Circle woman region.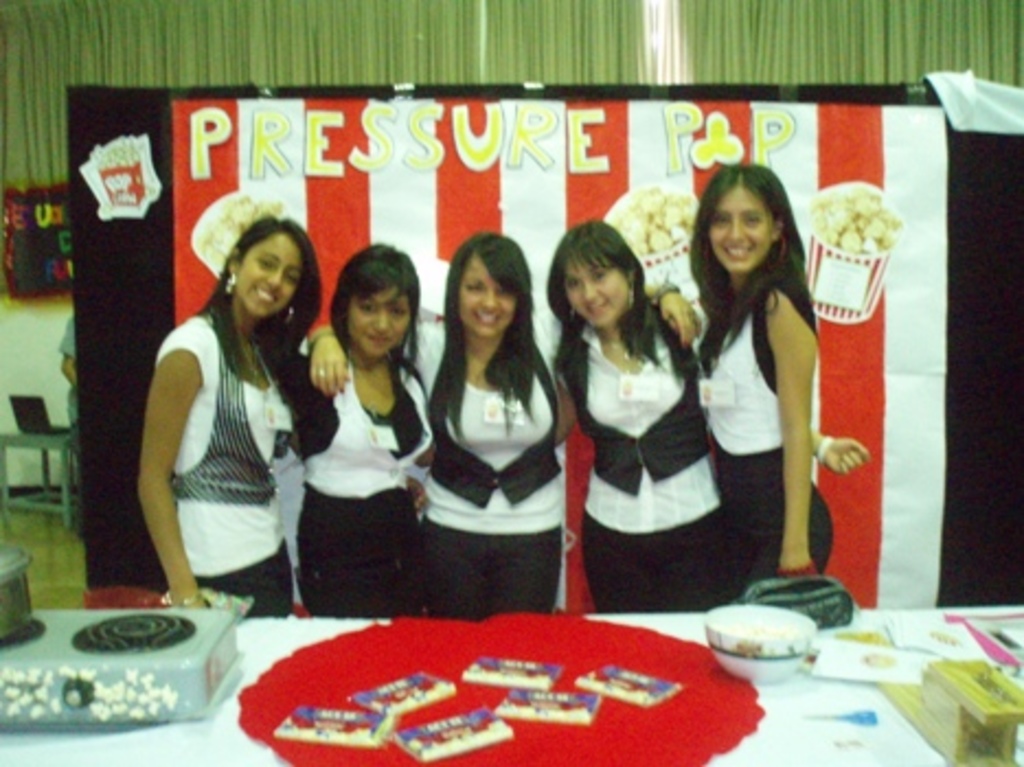
Region: rect(548, 219, 713, 618).
